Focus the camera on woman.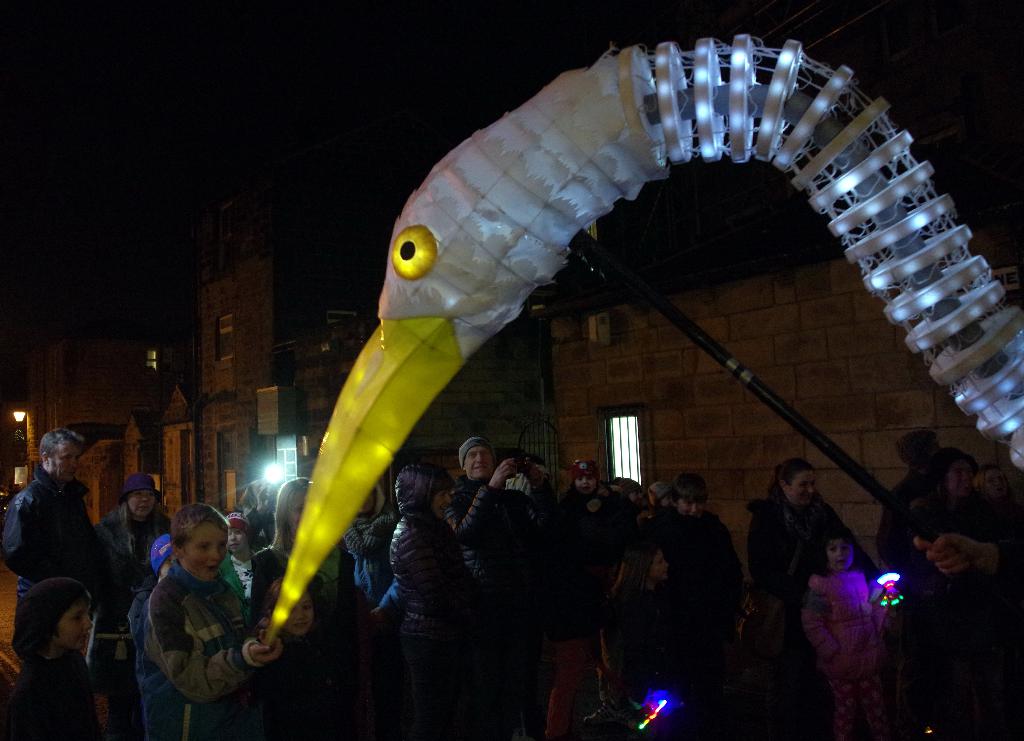
Focus region: BBox(260, 482, 364, 733).
